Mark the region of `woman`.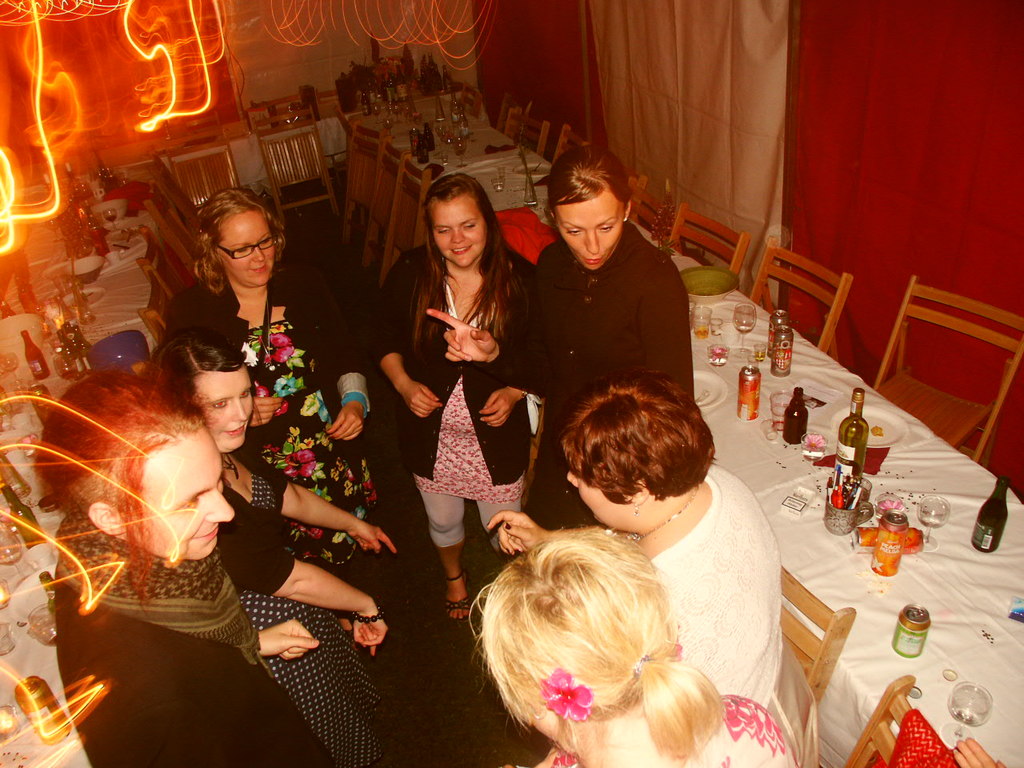
Region: box=[374, 165, 554, 651].
